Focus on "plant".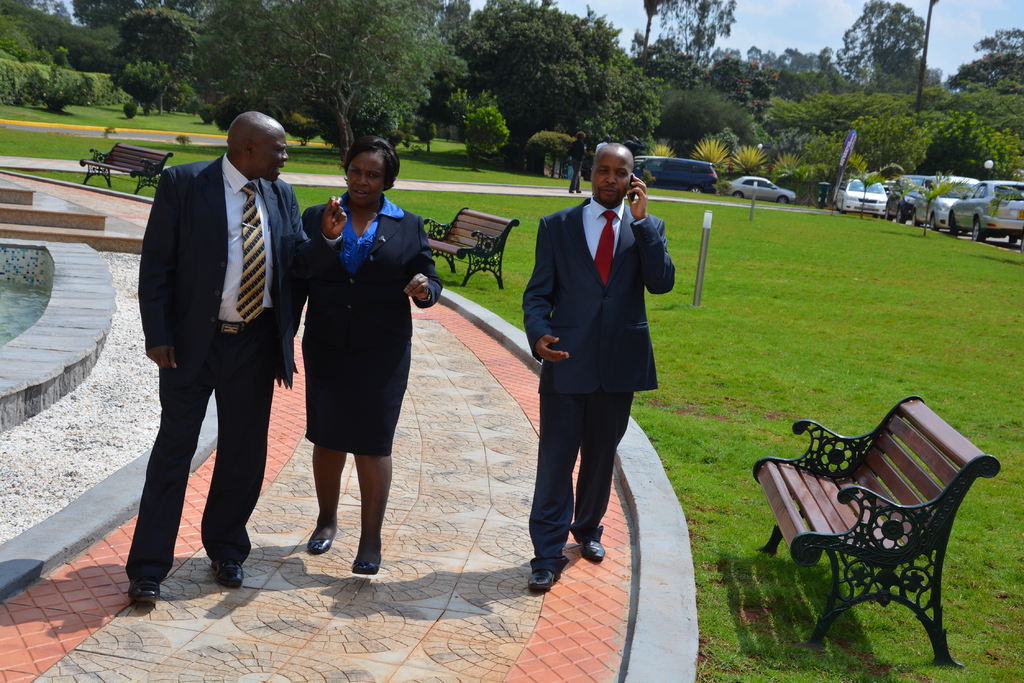
Focused at 768,159,820,202.
